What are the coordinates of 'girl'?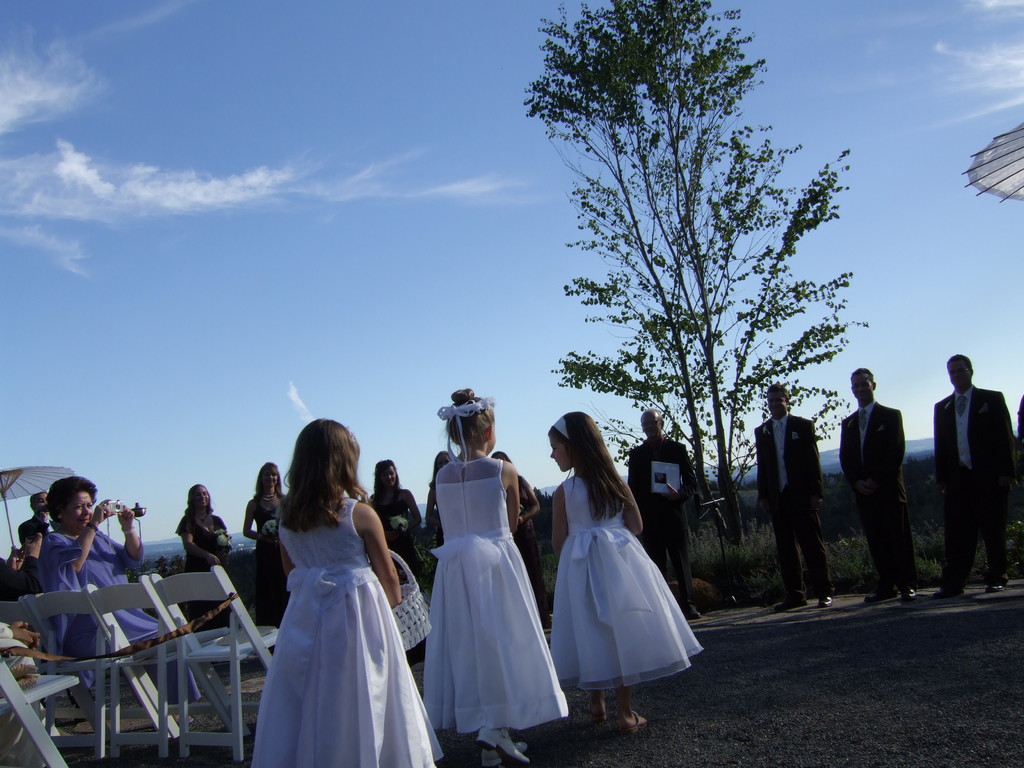
x1=423, y1=388, x2=571, y2=767.
